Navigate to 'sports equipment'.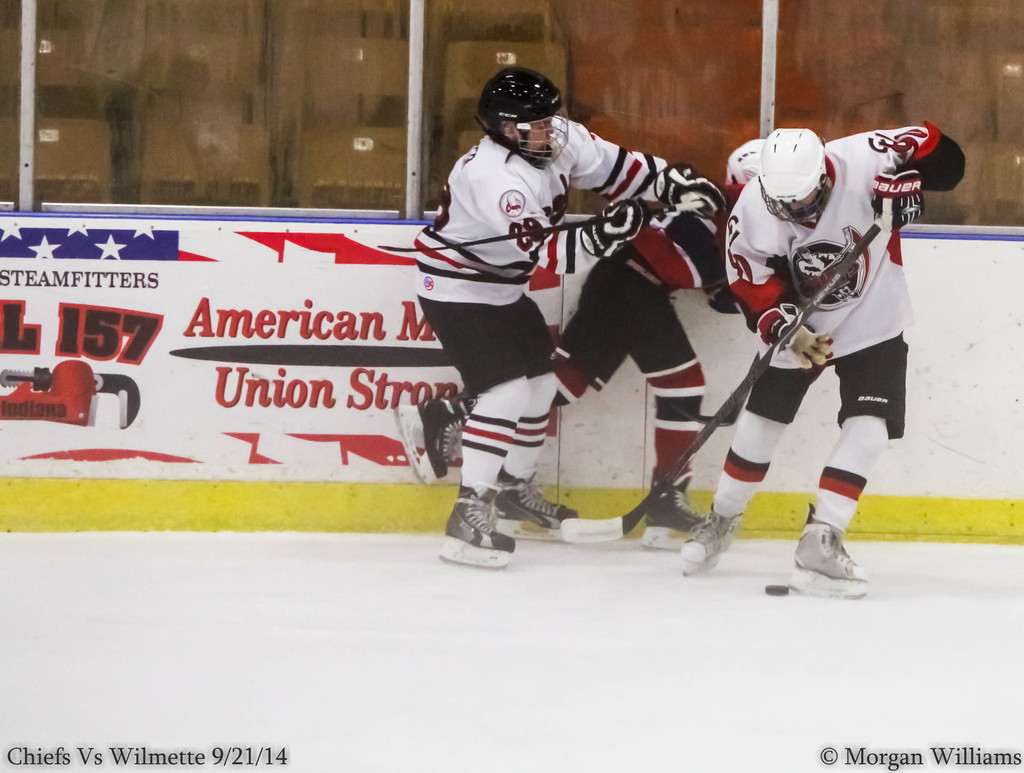
Navigation target: x1=867 y1=171 x2=927 y2=232.
